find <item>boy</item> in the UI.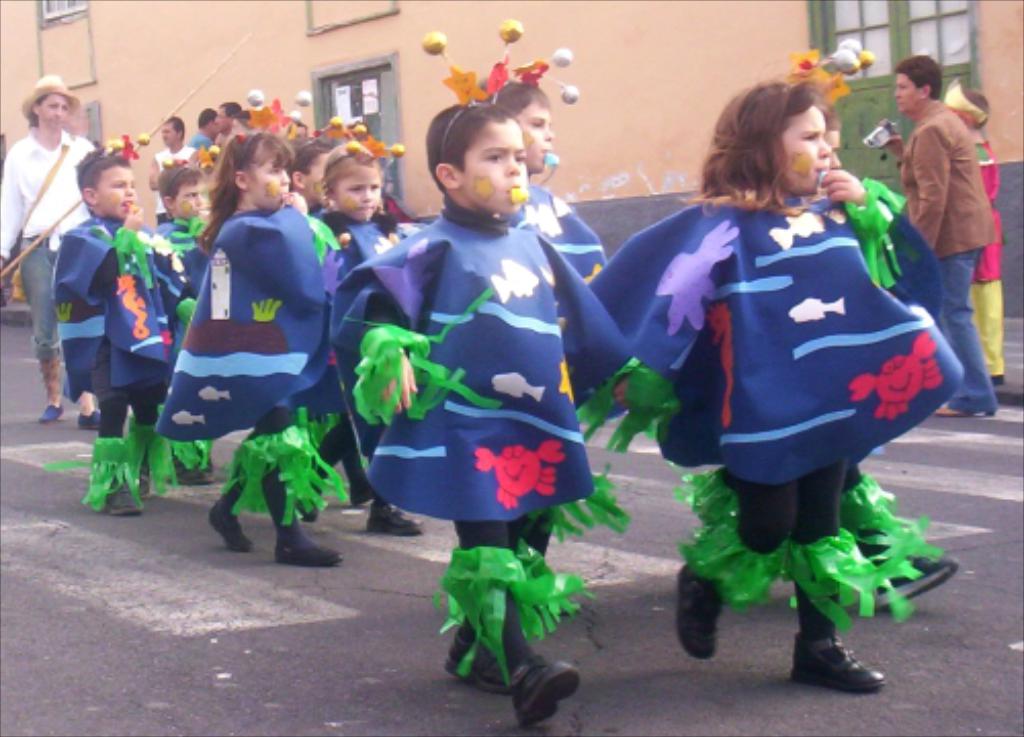
UI element at x1=326 y1=86 x2=678 y2=719.
